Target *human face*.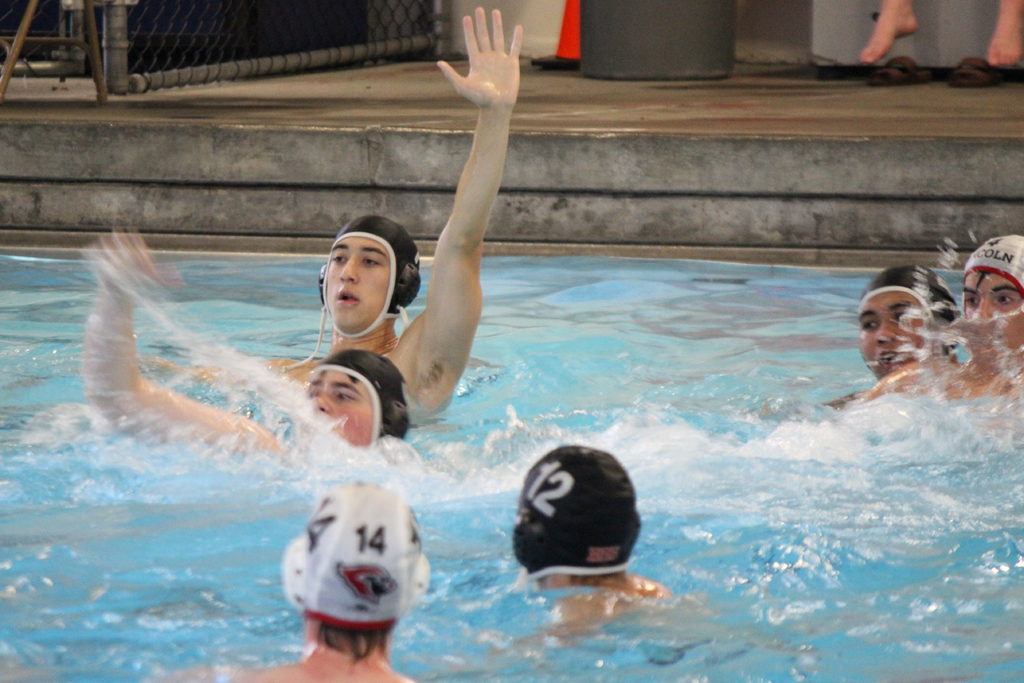
Target region: bbox=(858, 291, 927, 382).
